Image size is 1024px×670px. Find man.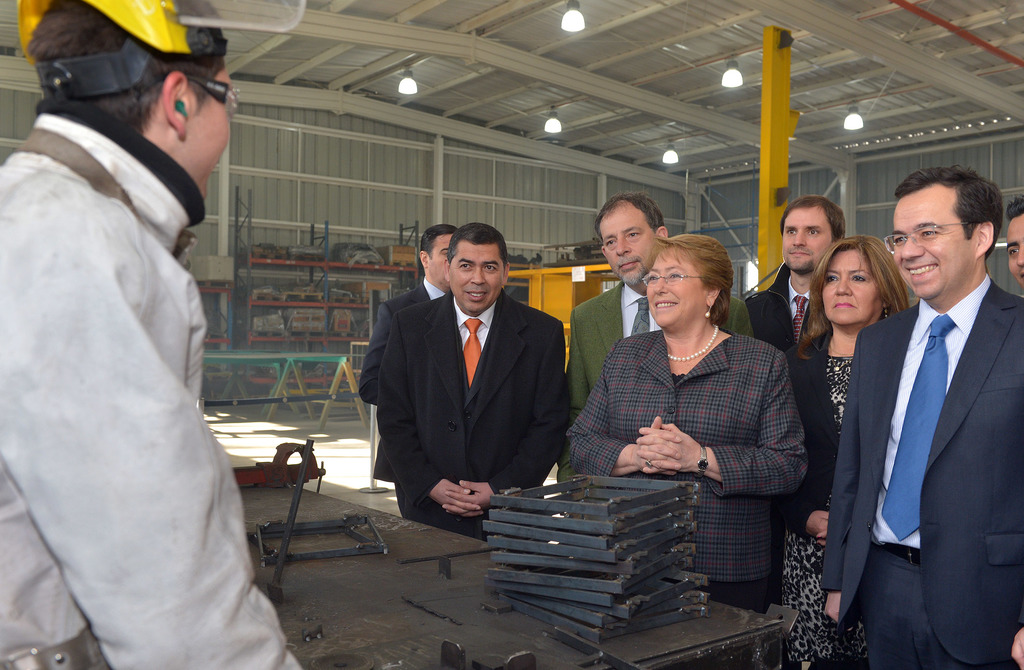
detection(375, 222, 565, 553).
